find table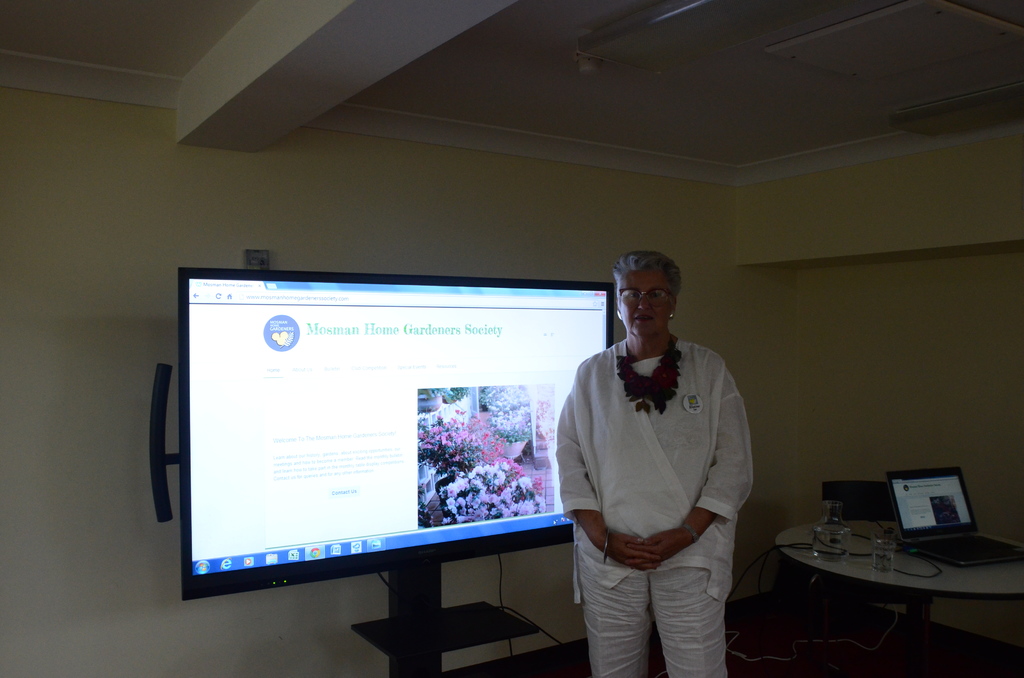
l=766, t=489, r=998, b=629
